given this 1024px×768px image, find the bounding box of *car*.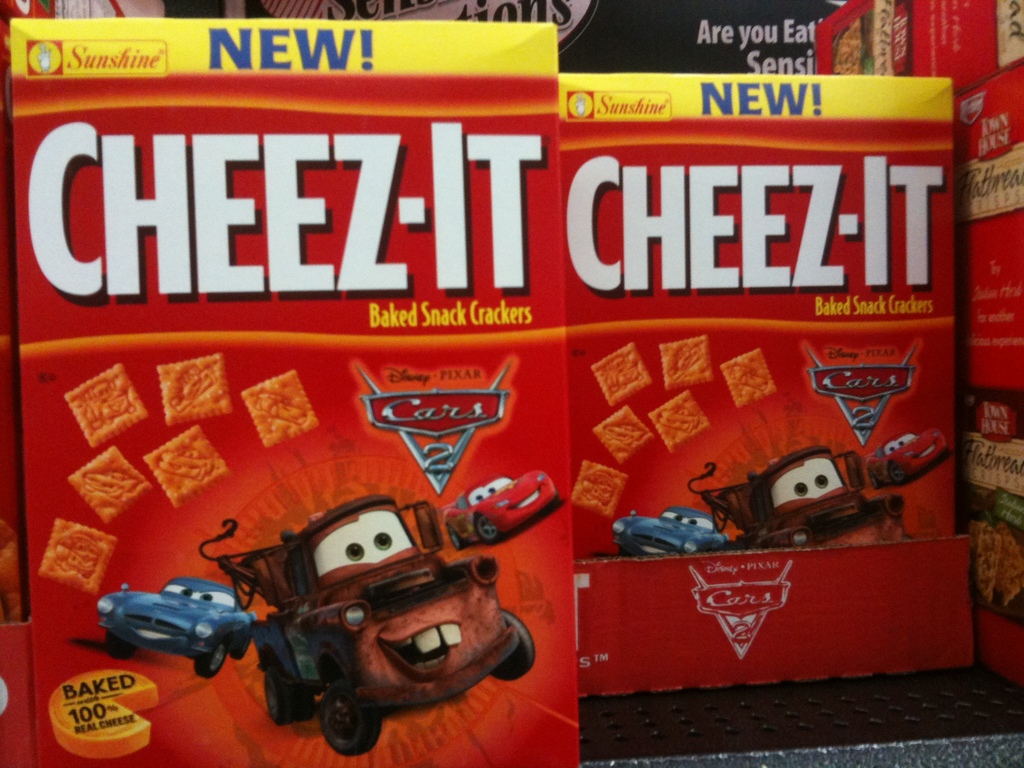
(left=442, top=470, right=558, bottom=553).
